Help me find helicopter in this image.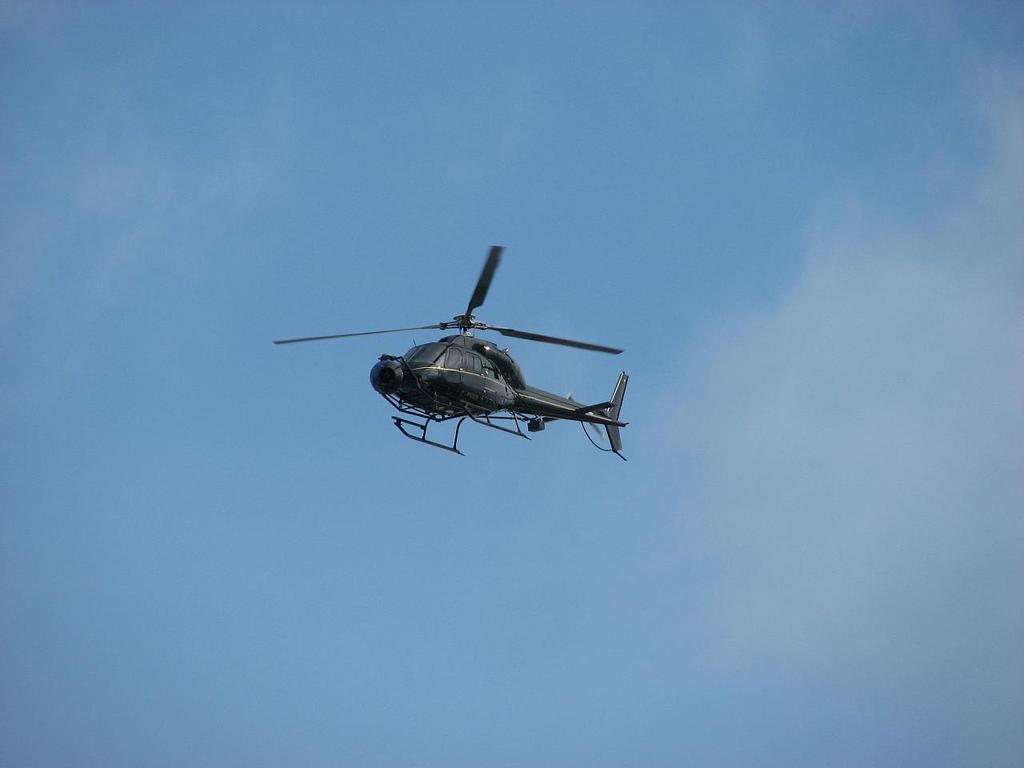
Found it: select_region(269, 243, 649, 466).
